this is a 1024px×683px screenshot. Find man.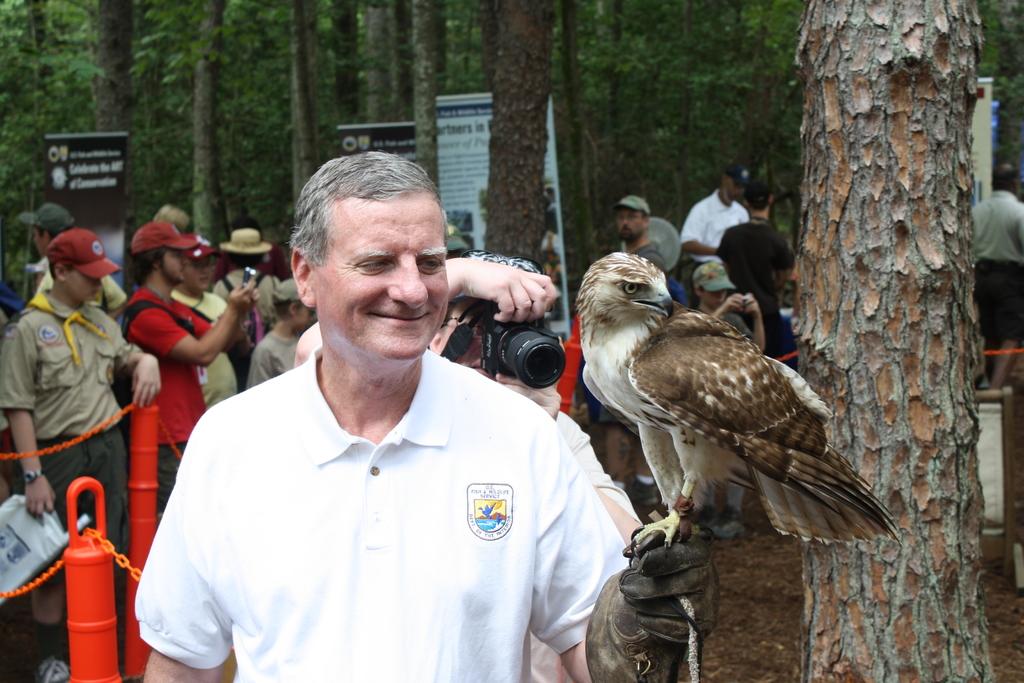
Bounding box: <bbox>680, 161, 752, 283</bbox>.
